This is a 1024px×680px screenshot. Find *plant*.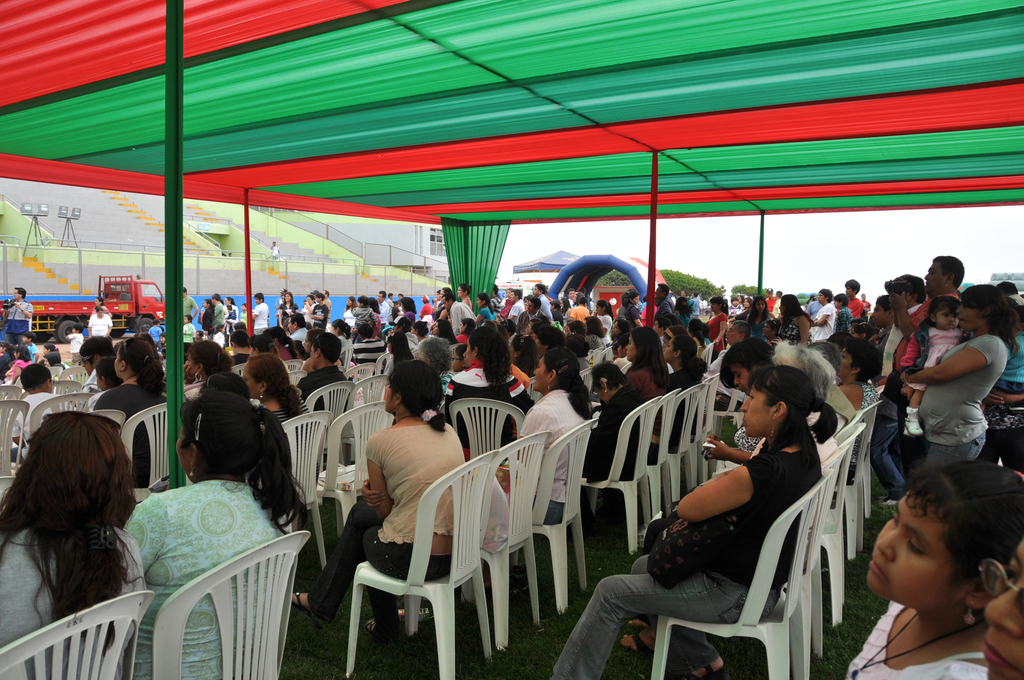
Bounding box: left=223, top=343, right=232, bottom=355.
